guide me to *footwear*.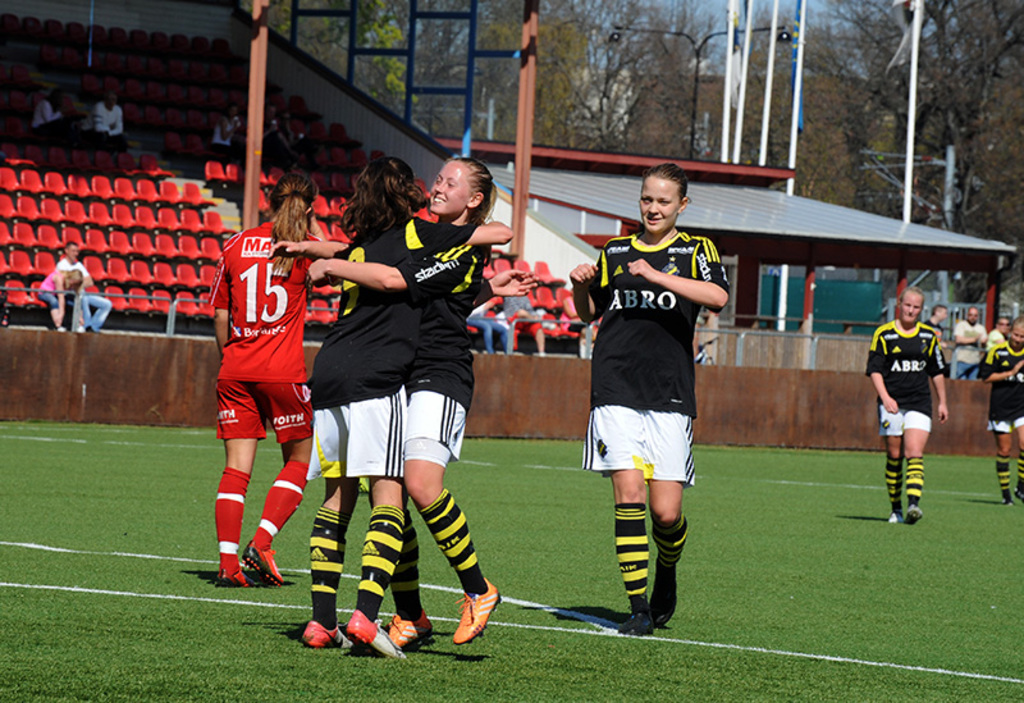
Guidance: (left=906, top=505, right=920, bottom=524).
